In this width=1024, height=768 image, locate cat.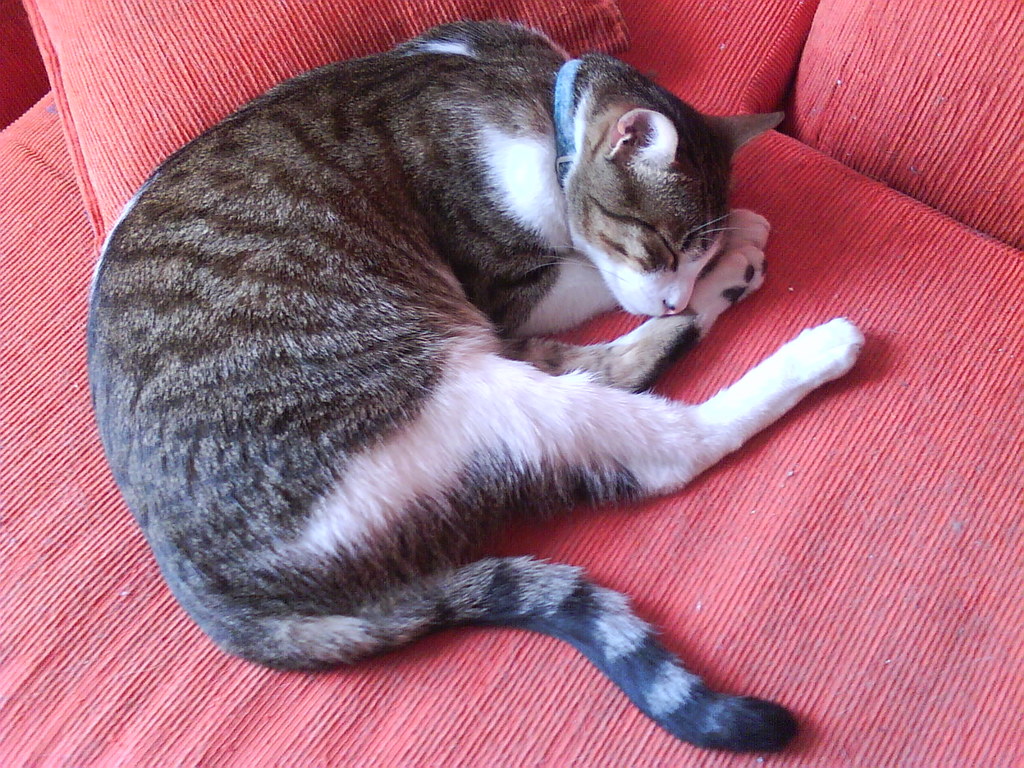
Bounding box: (x1=83, y1=19, x2=867, y2=758).
